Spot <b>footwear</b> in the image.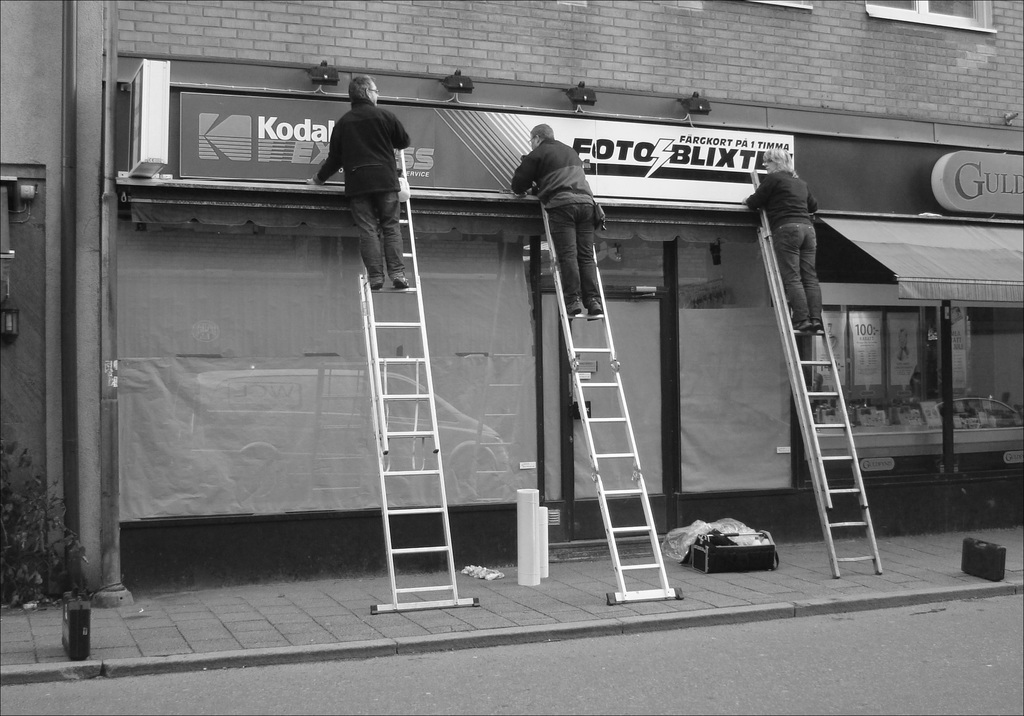
<b>footwear</b> found at (564,300,582,313).
